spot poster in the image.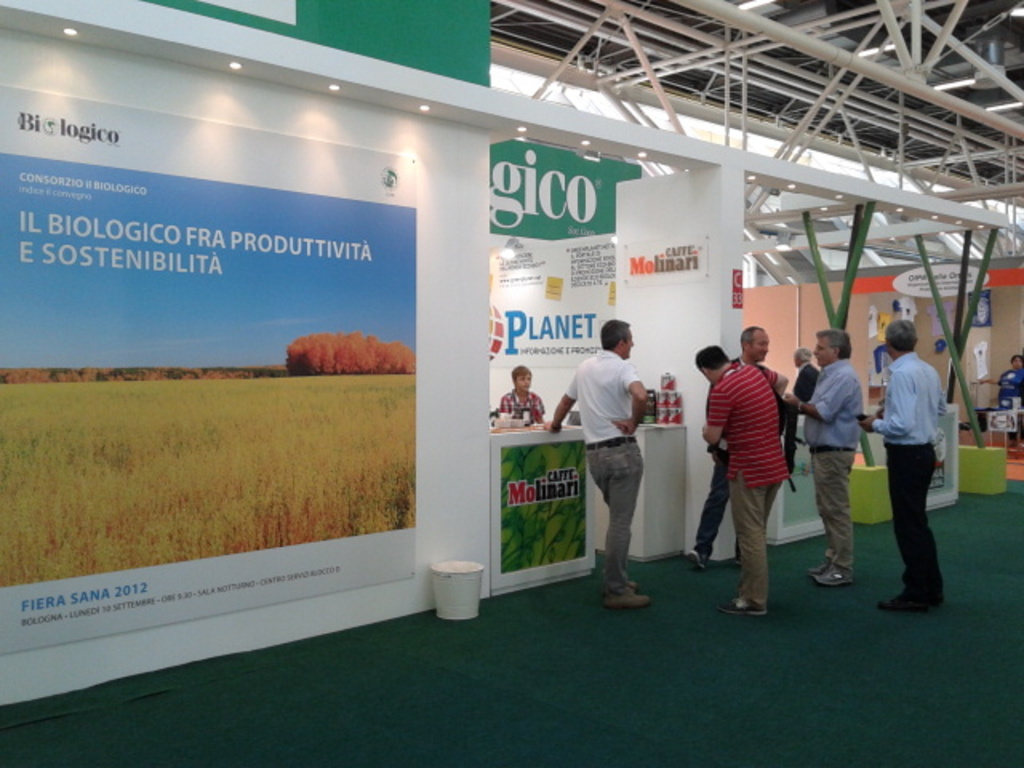
poster found at (491,134,650,234).
